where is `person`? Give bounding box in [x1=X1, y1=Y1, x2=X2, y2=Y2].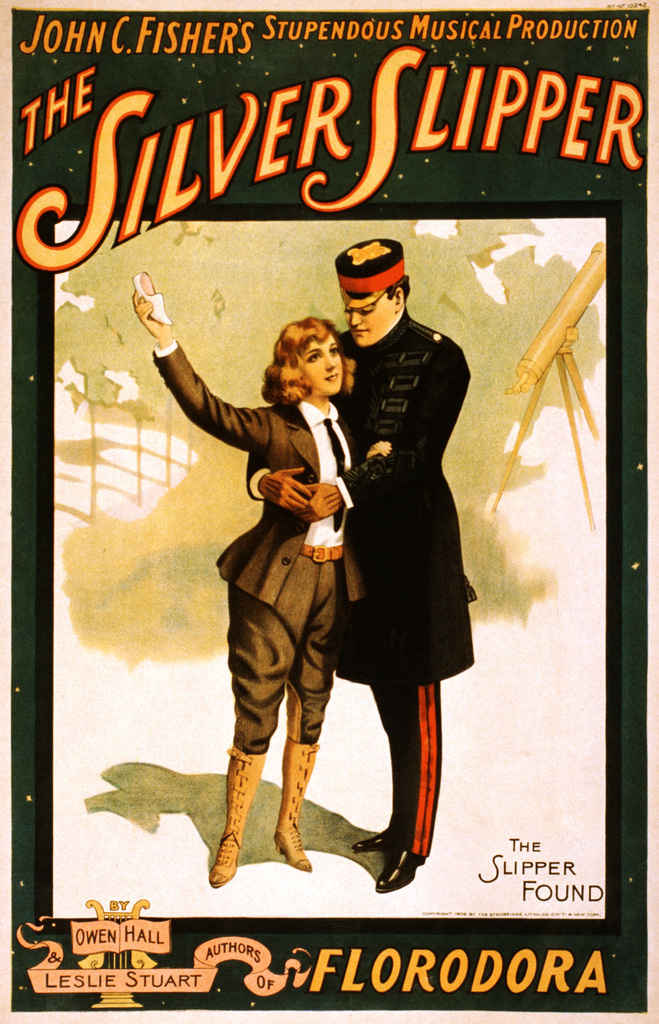
[x1=250, y1=239, x2=479, y2=890].
